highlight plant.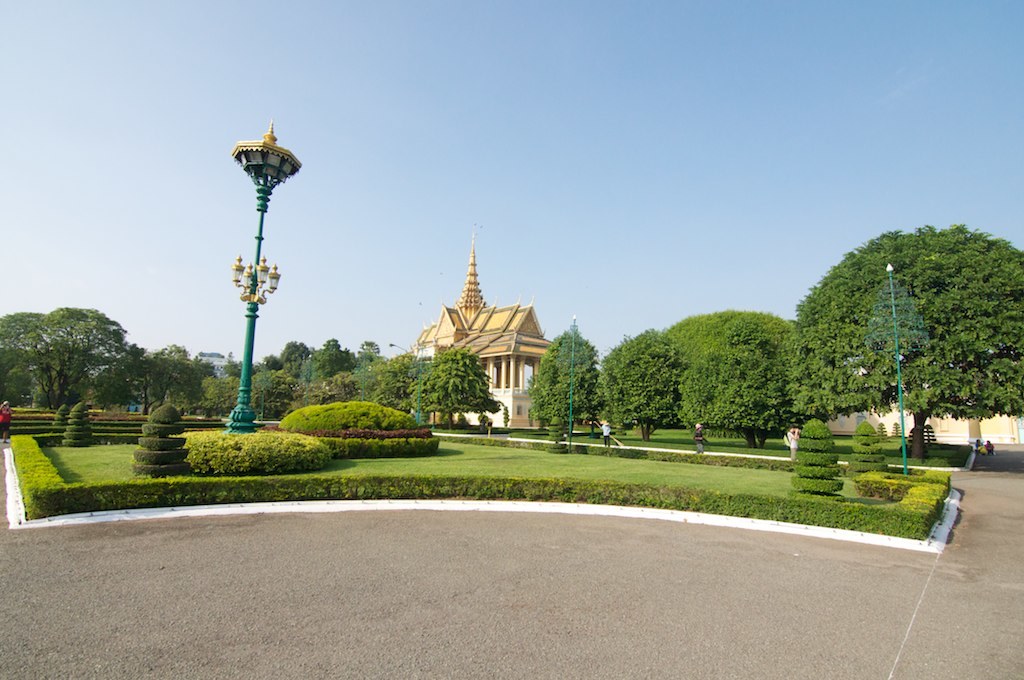
Highlighted region: select_region(787, 415, 847, 499).
